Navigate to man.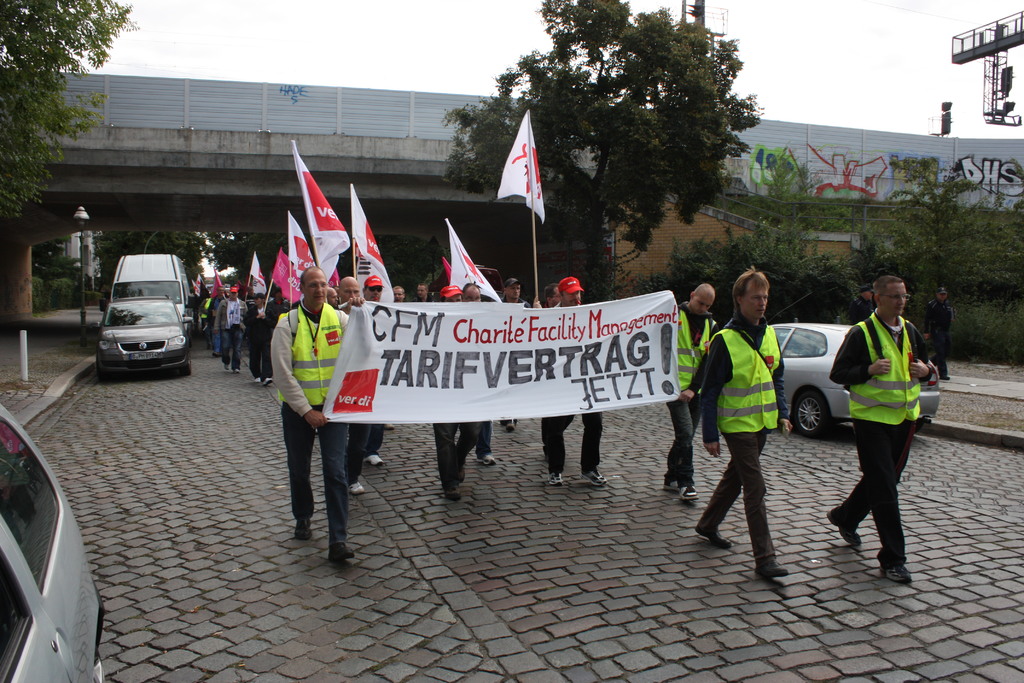
Navigation target: (left=660, top=286, right=724, bottom=500).
